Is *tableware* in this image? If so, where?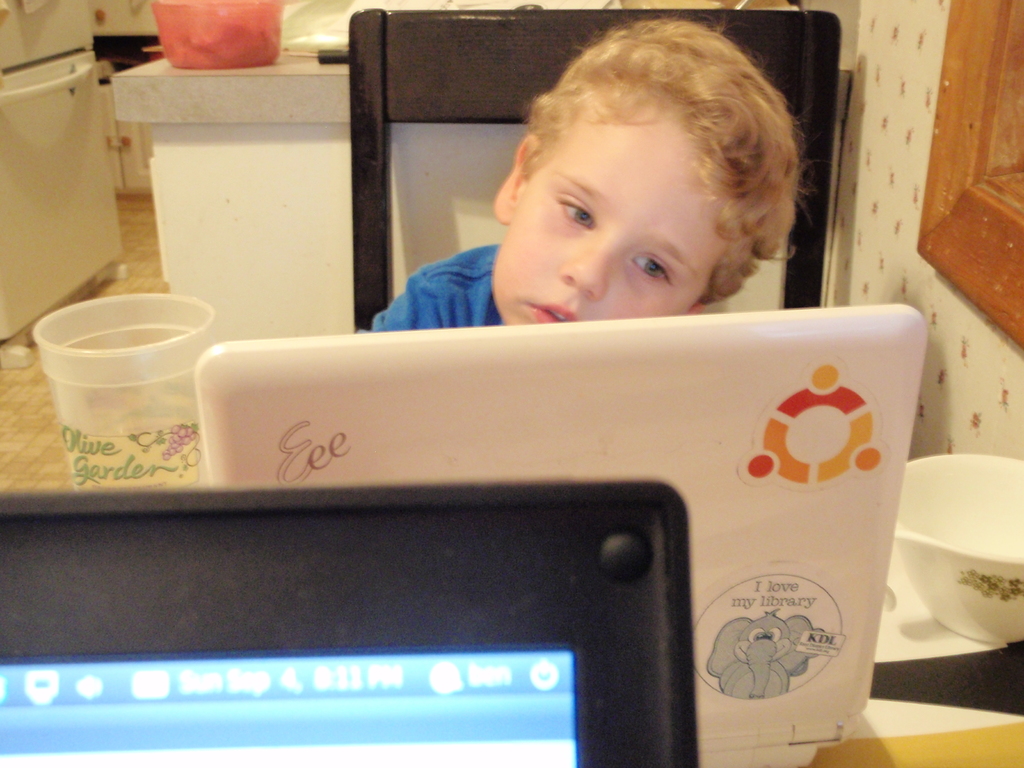
Yes, at [x1=148, y1=0, x2=287, y2=66].
